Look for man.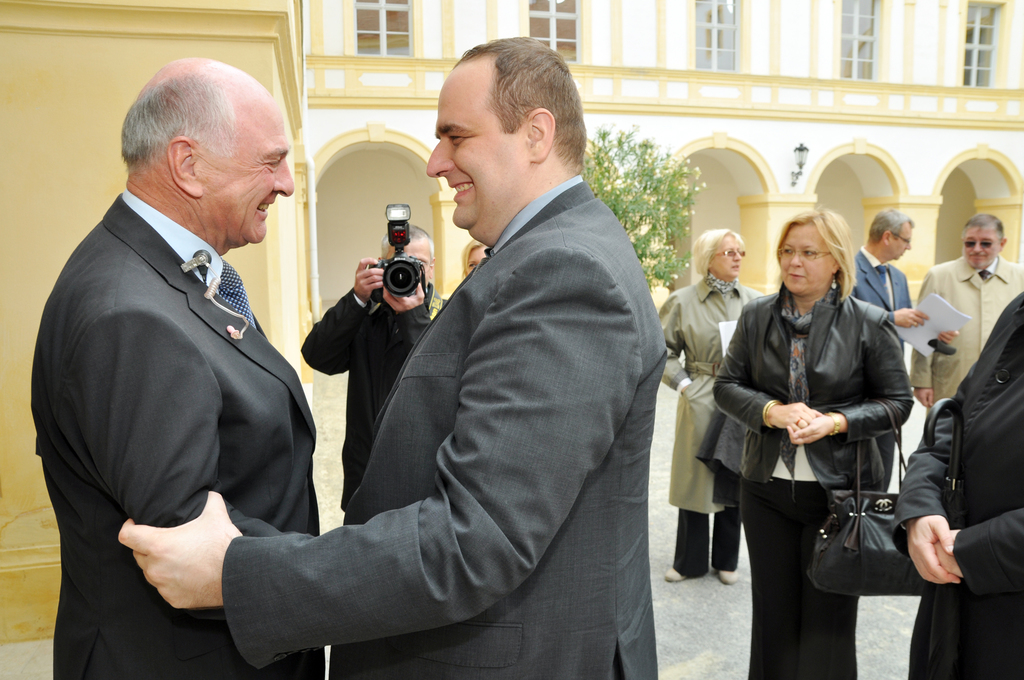
Found: x1=842 y1=205 x2=960 y2=361.
